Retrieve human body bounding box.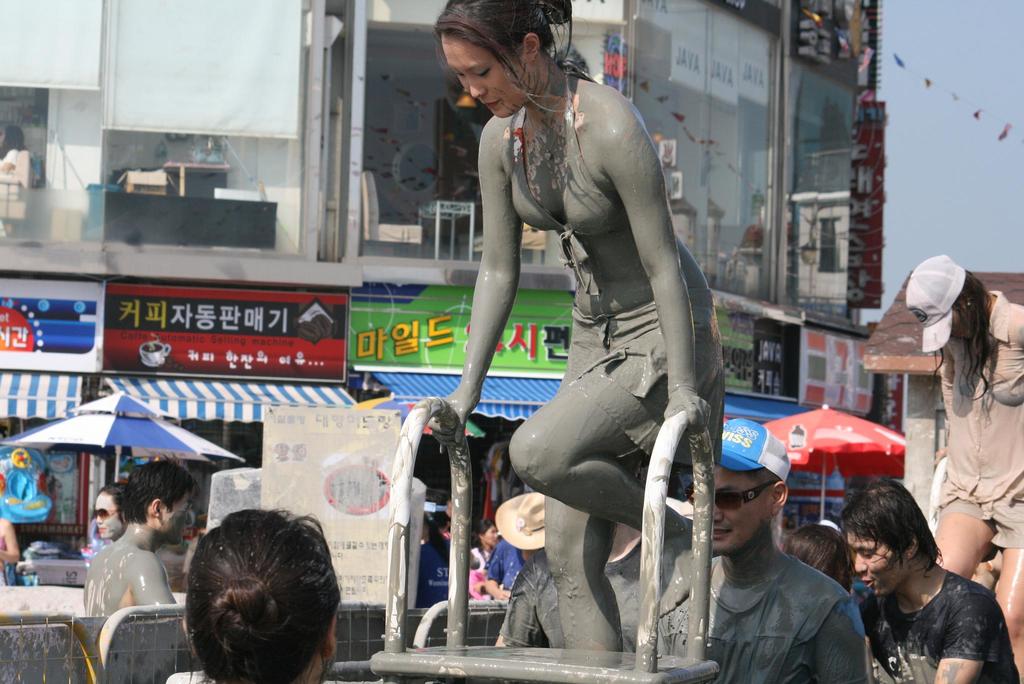
Bounding box: left=931, top=293, right=1023, bottom=682.
